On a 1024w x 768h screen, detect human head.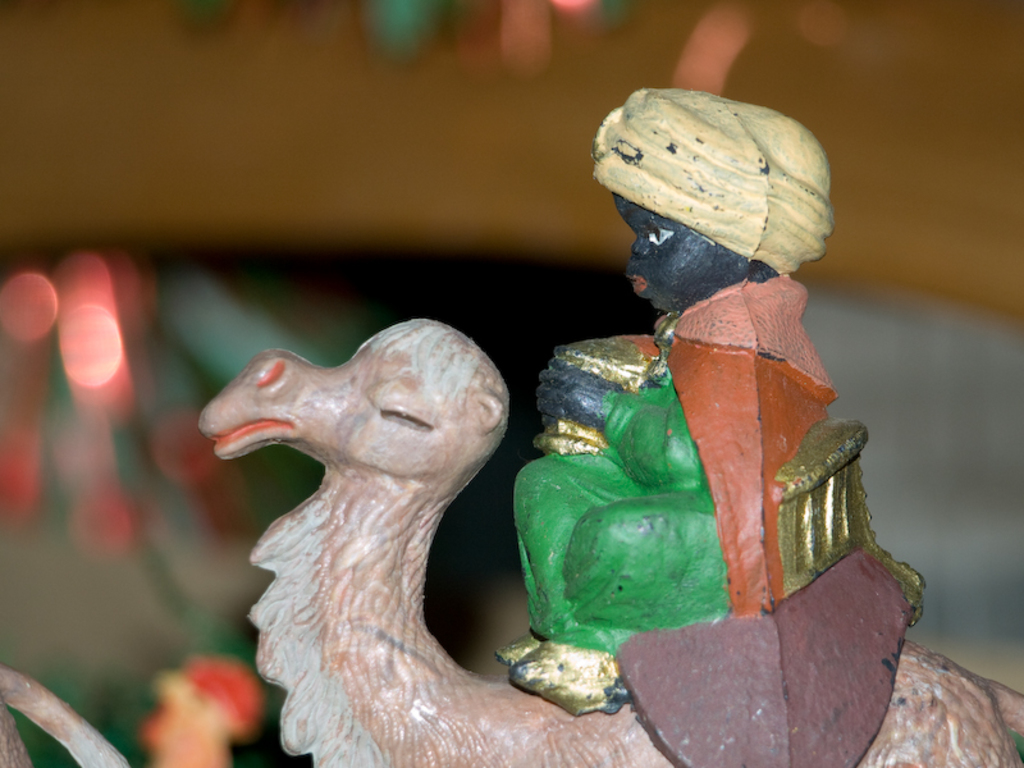
locate(589, 84, 833, 312).
